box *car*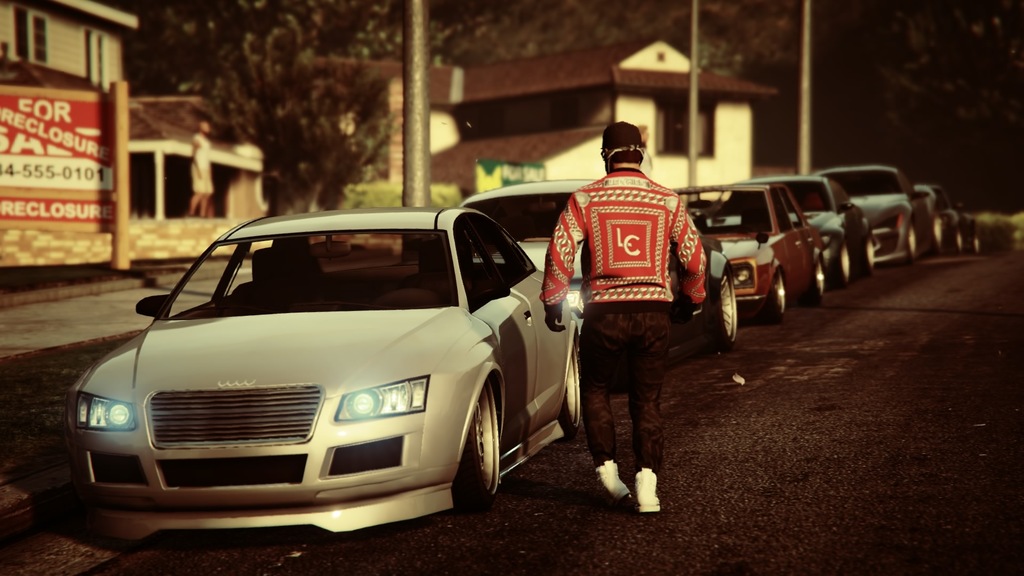
crop(60, 188, 551, 543)
